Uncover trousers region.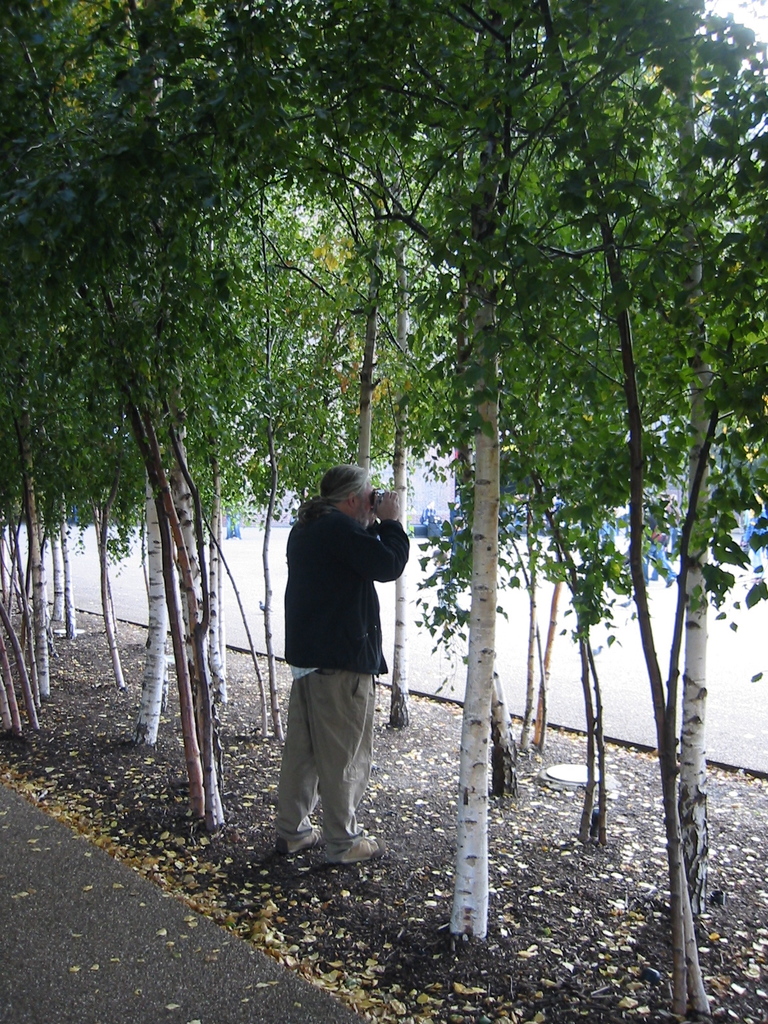
Uncovered: (271, 656, 392, 848).
